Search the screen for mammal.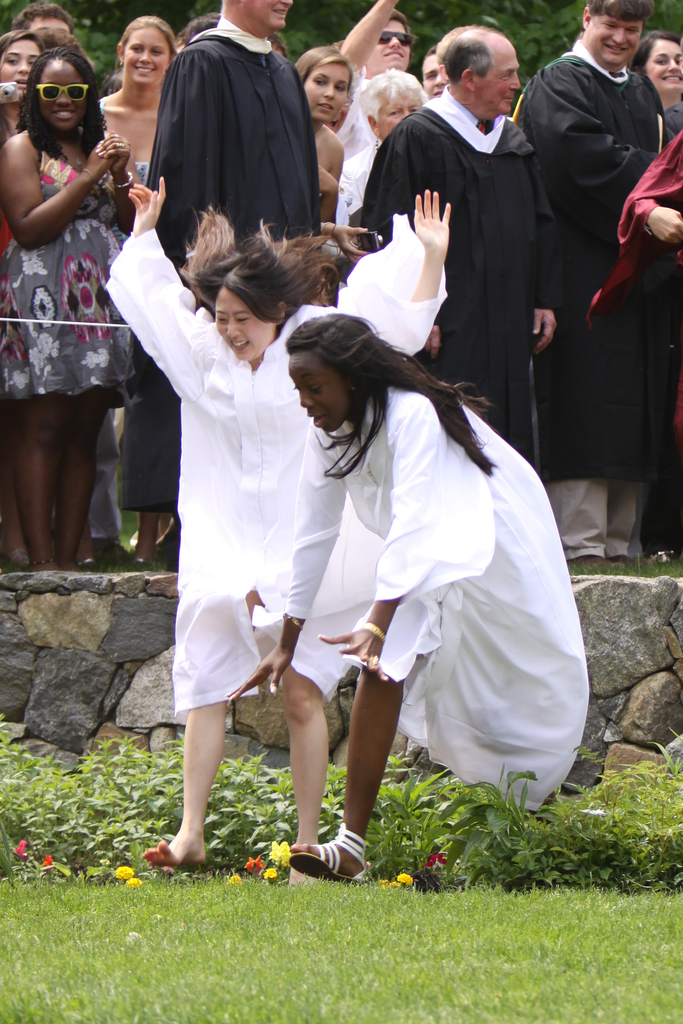
Found at pyautogui.locateOnScreen(290, 43, 346, 227).
